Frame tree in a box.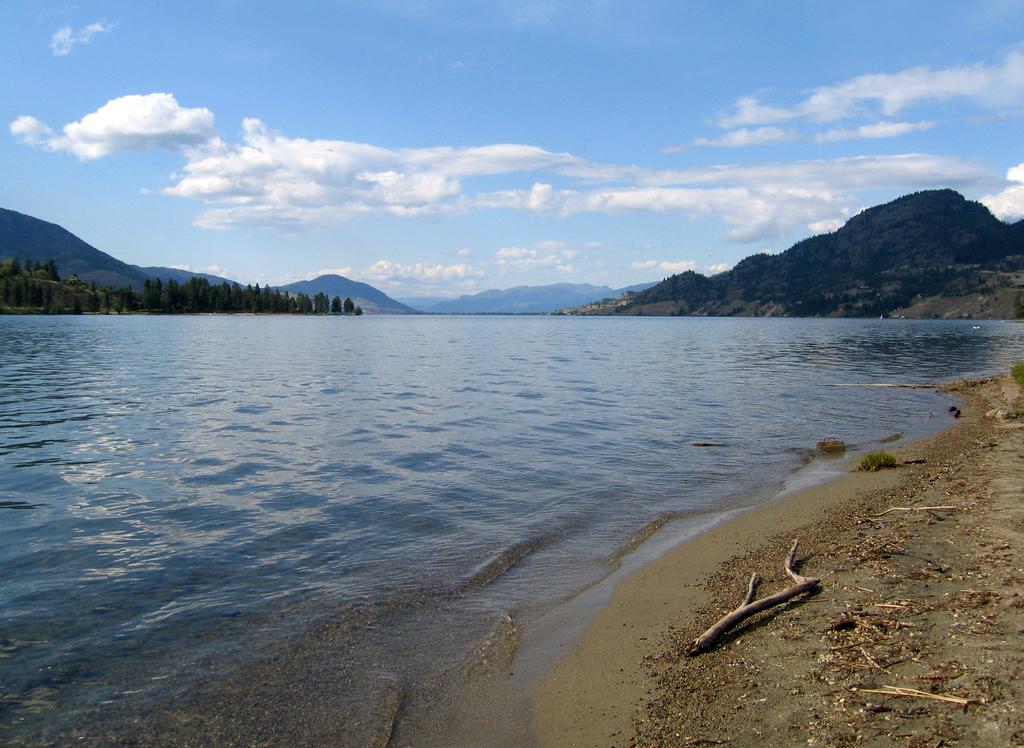
detection(262, 279, 273, 313).
